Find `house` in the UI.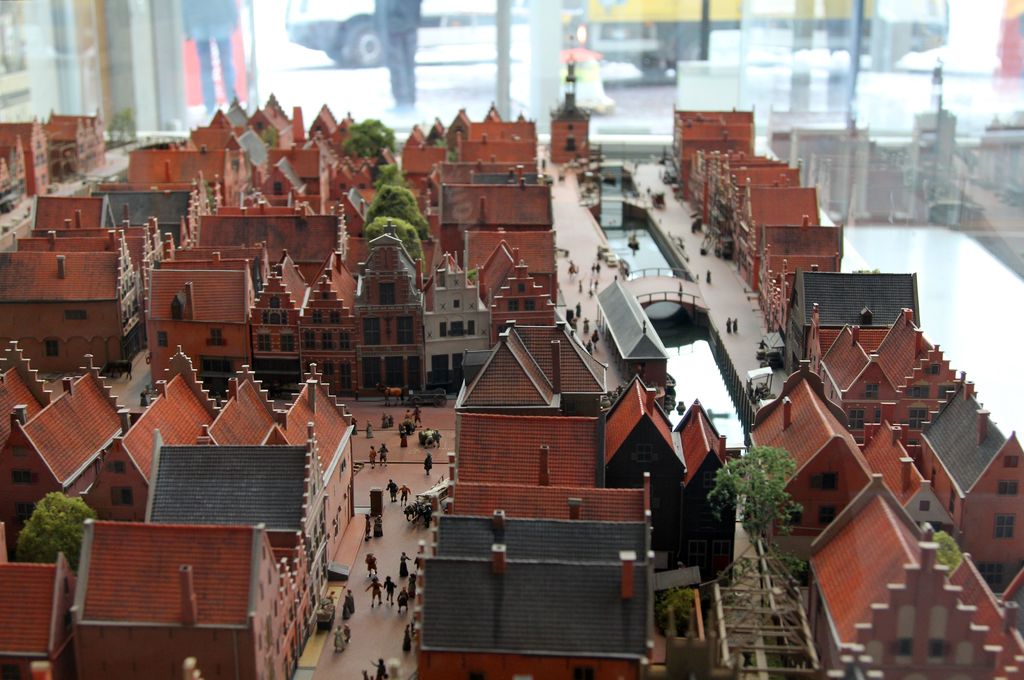
UI element at bbox(65, 516, 317, 679).
